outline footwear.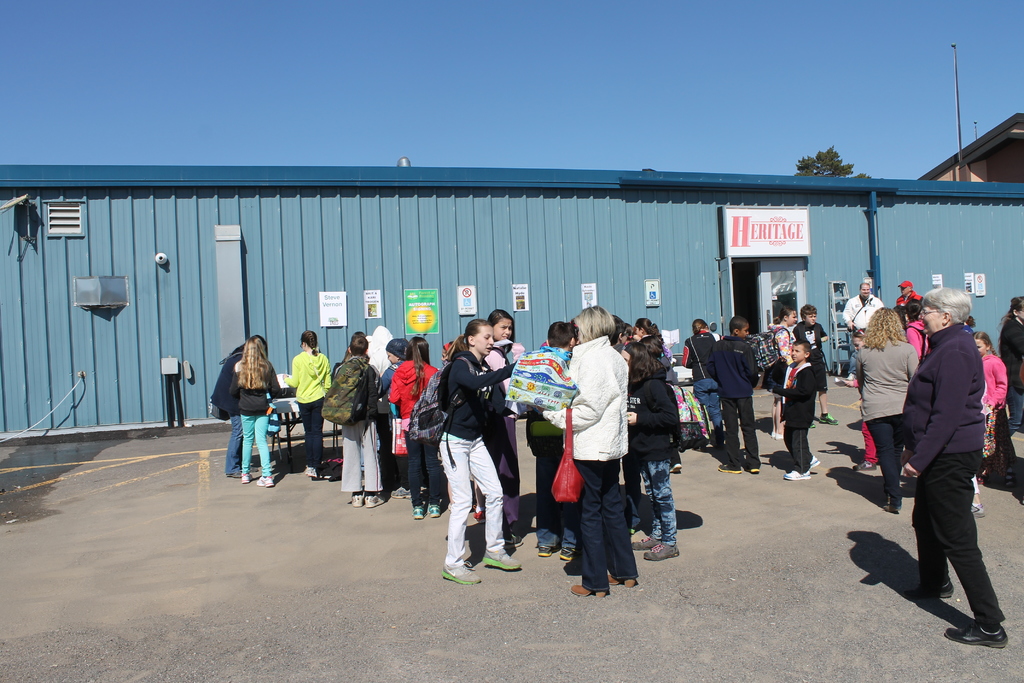
Outline: x1=772, y1=433, x2=775, y2=438.
